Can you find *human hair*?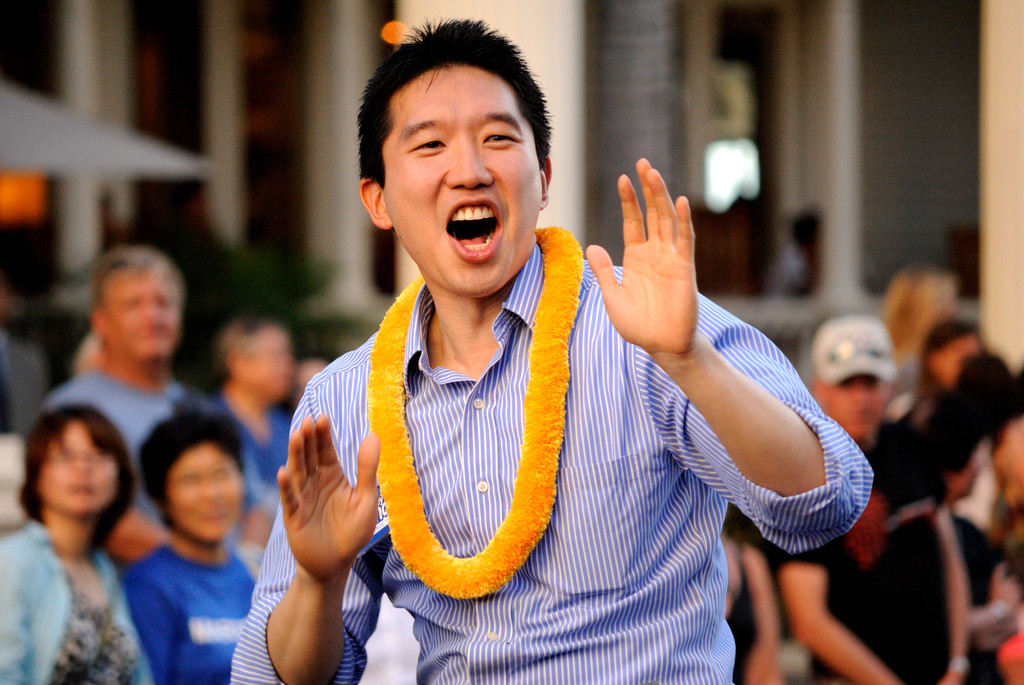
Yes, bounding box: crop(210, 312, 283, 385).
